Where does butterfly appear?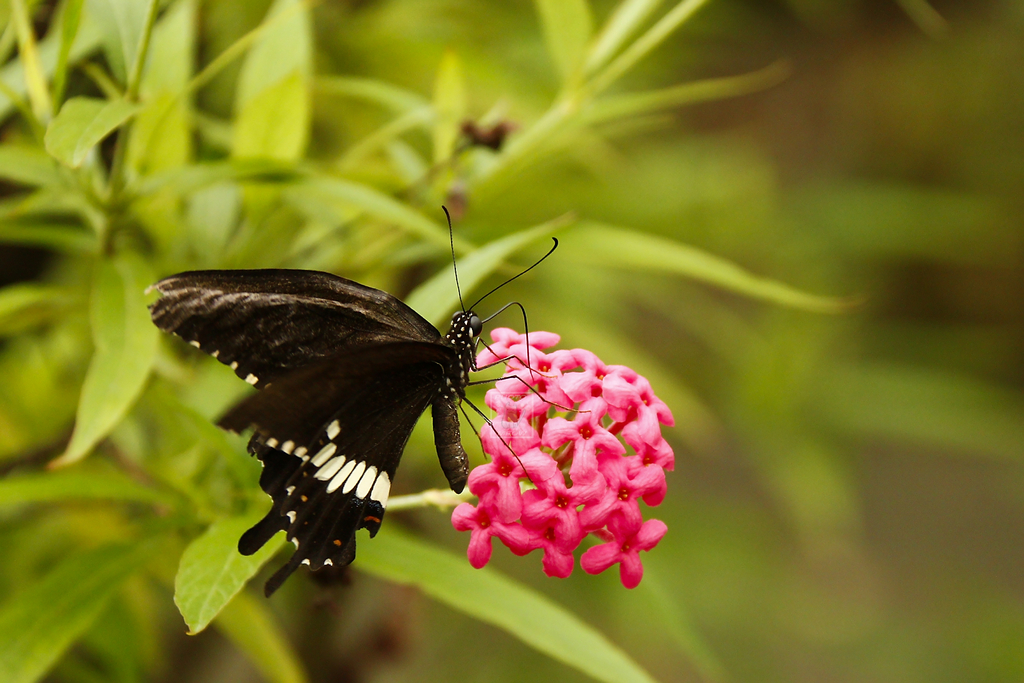
Appears at 147, 193, 584, 585.
